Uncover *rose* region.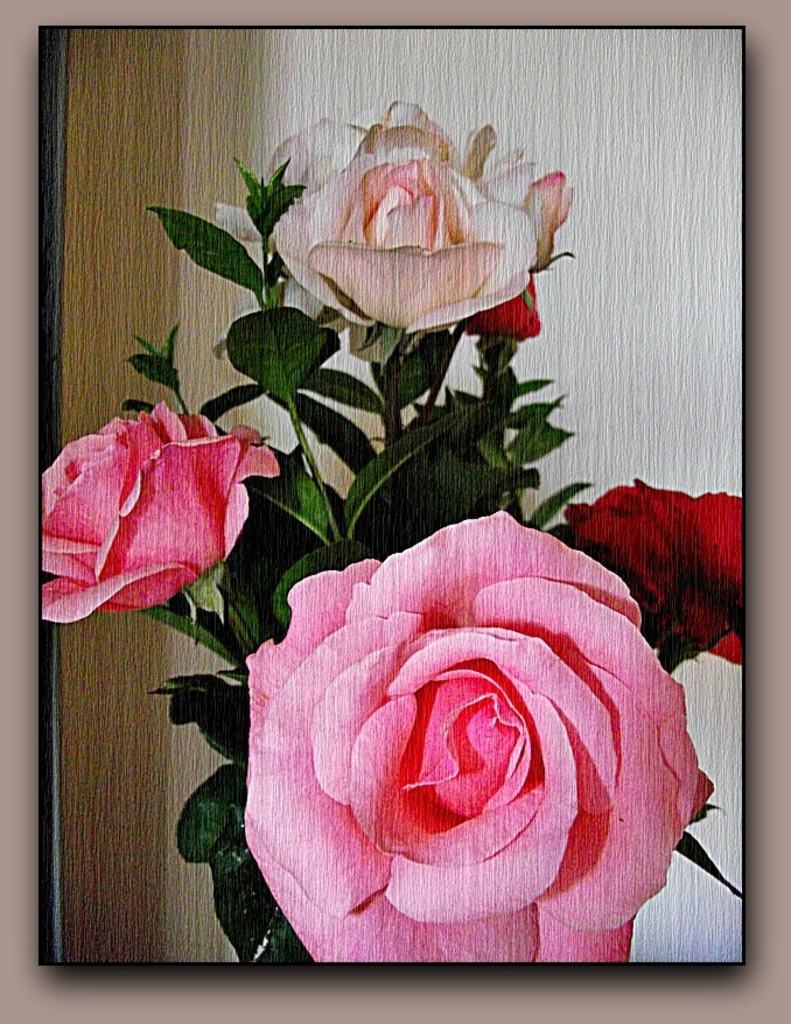
Uncovered: detection(243, 515, 713, 963).
